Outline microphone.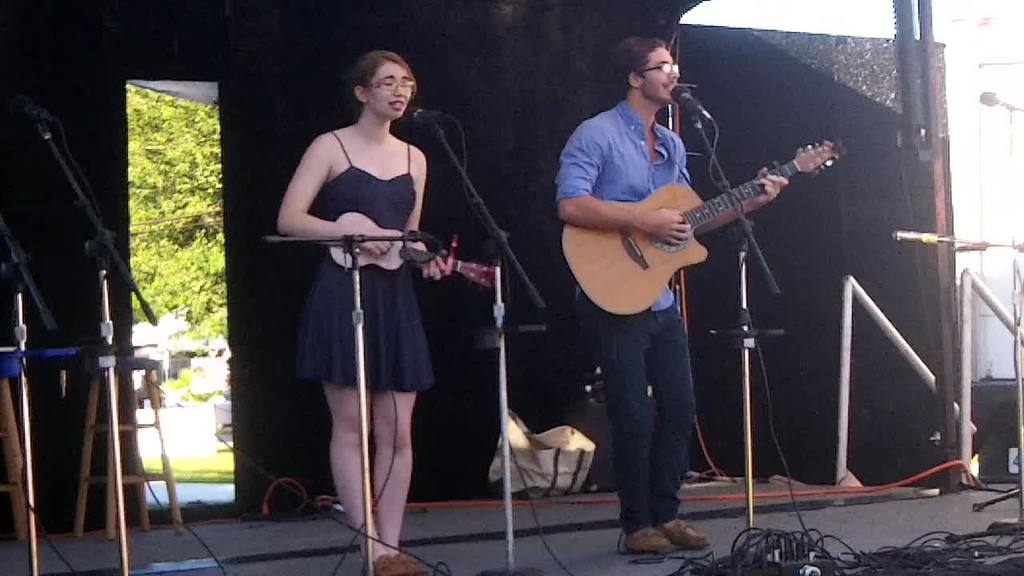
Outline: locate(401, 106, 449, 126).
